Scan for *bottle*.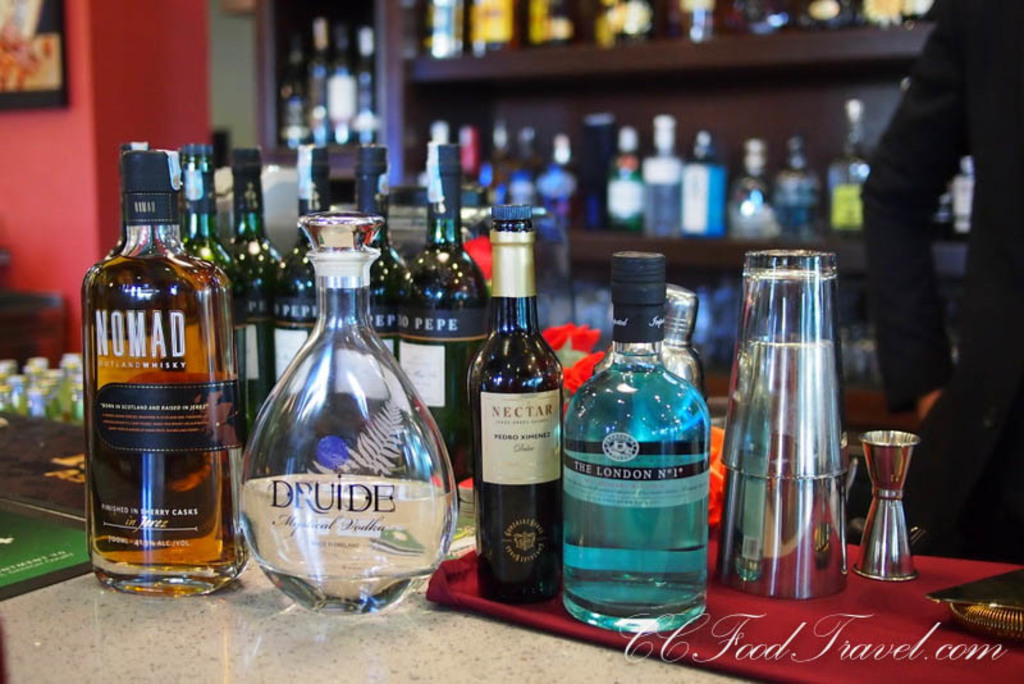
Scan result: Rect(416, 117, 451, 187).
